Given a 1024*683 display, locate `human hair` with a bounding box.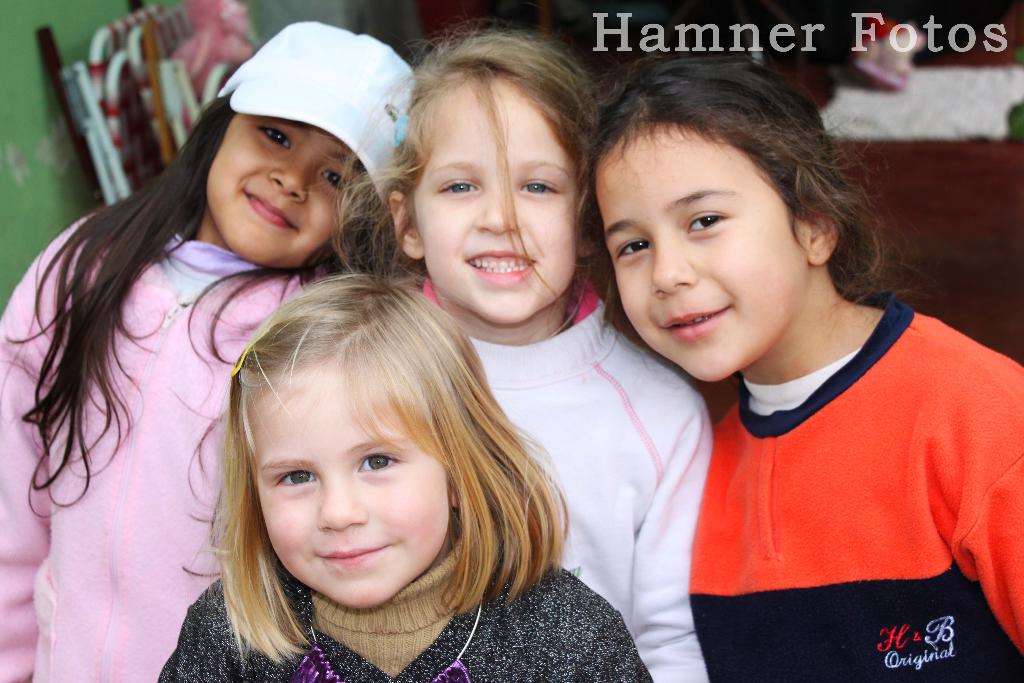
Located: region(329, 26, 602, 337).
